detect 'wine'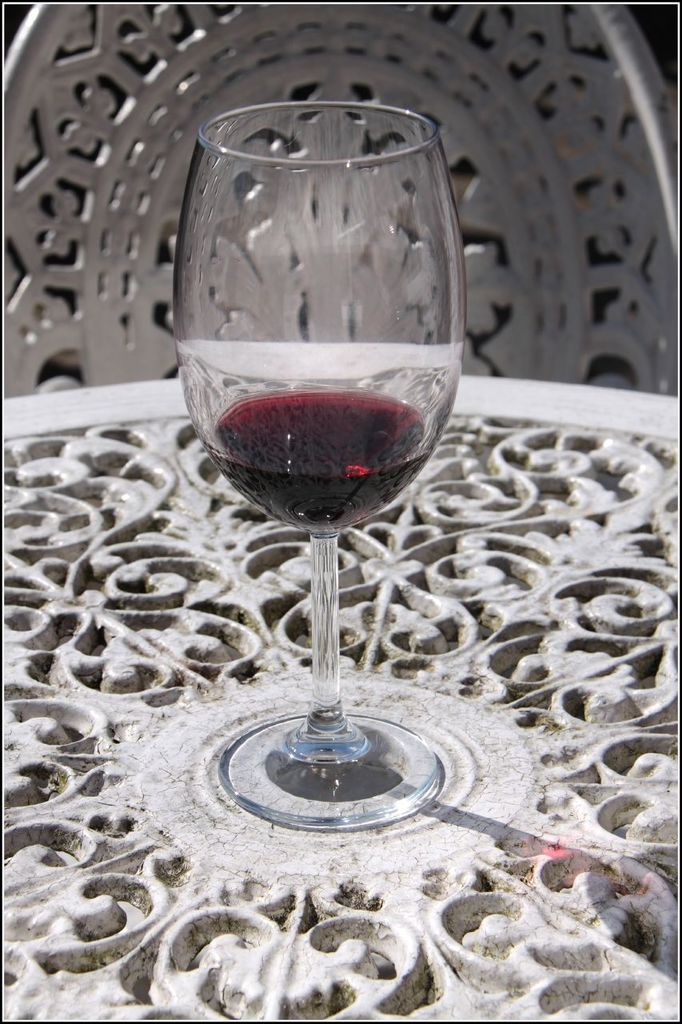
<region>193, 204, 430, 864</region>
